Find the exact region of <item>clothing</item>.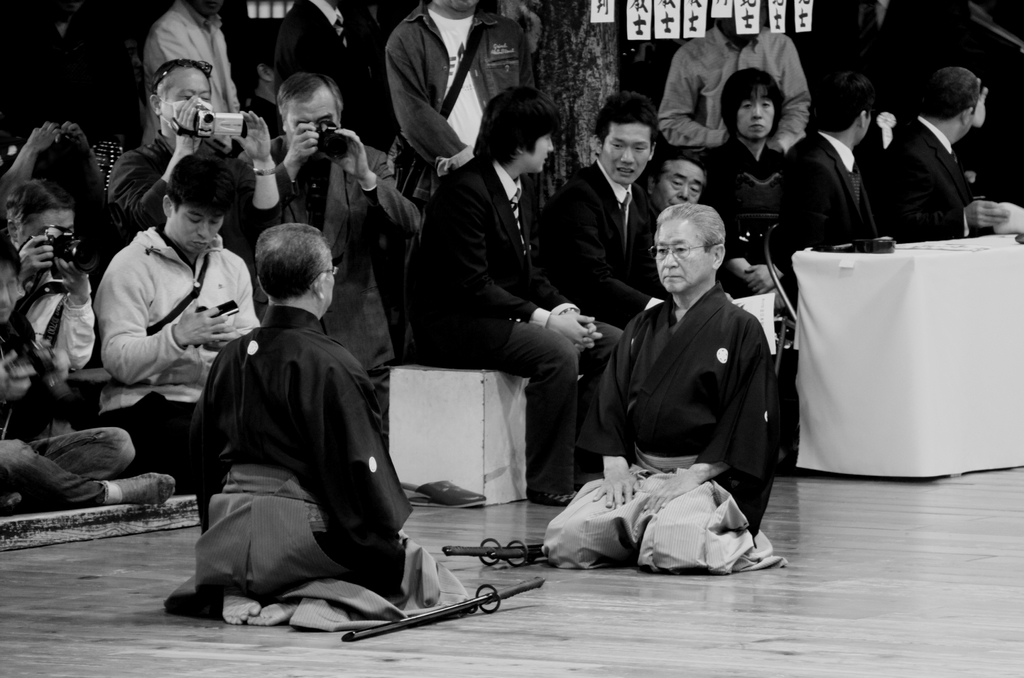
Exact region: region(706, 128, 822, 284).
